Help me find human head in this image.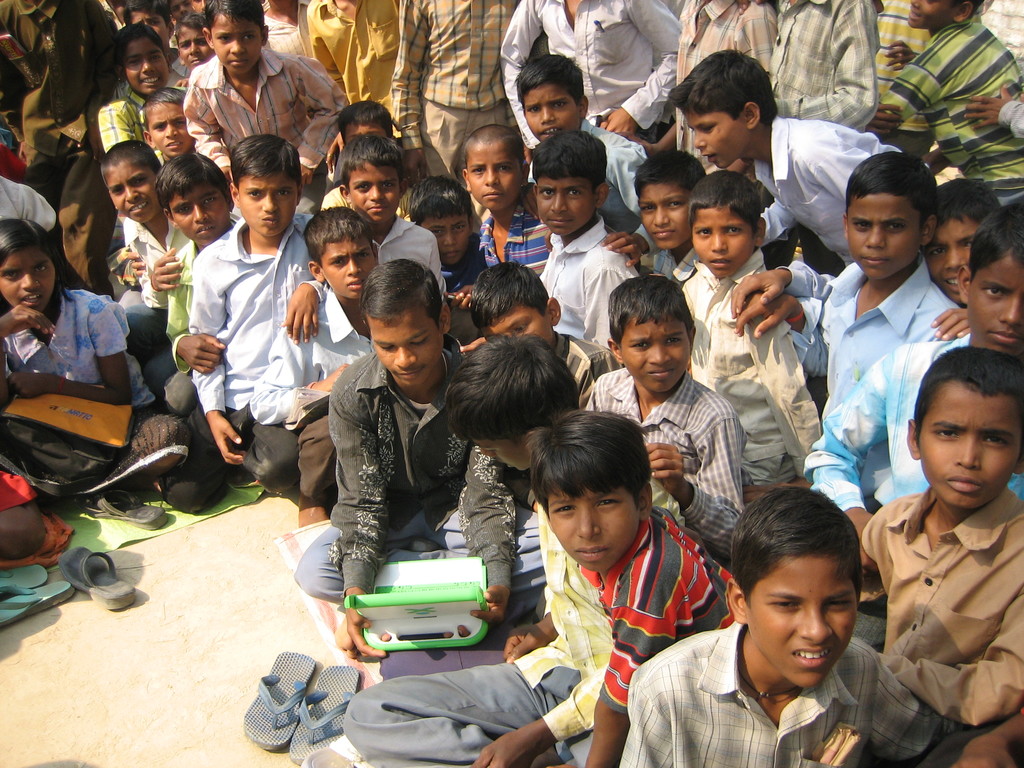
Found it: {"x1": 0, "y1": 220, "x2": 59, "y2": 315}.
